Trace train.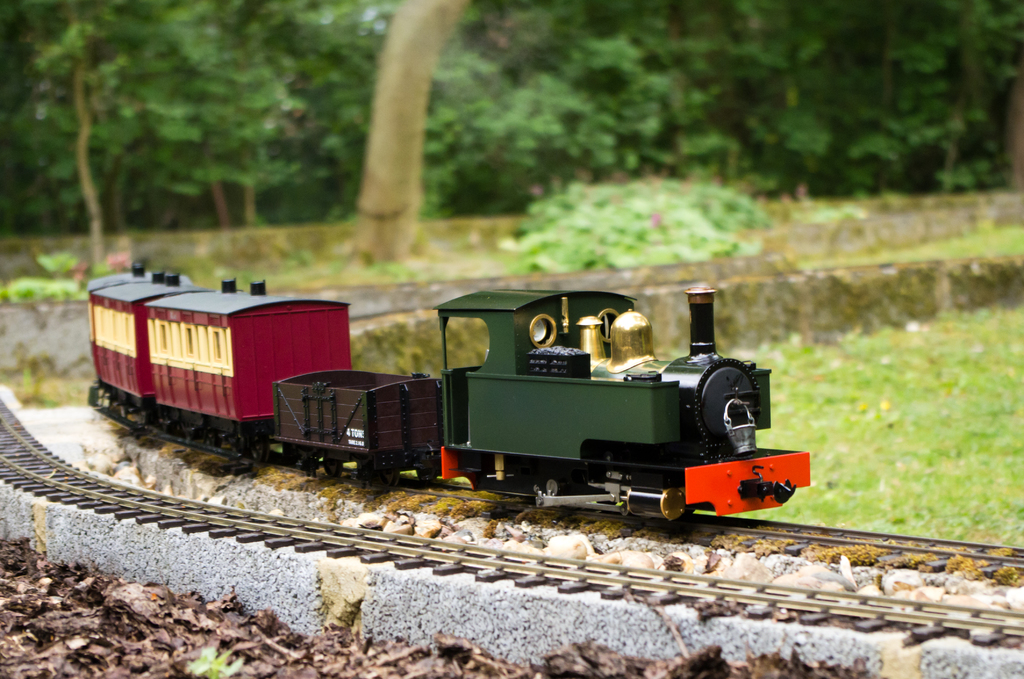
Traced to <box>88,260,810,528</box>.
